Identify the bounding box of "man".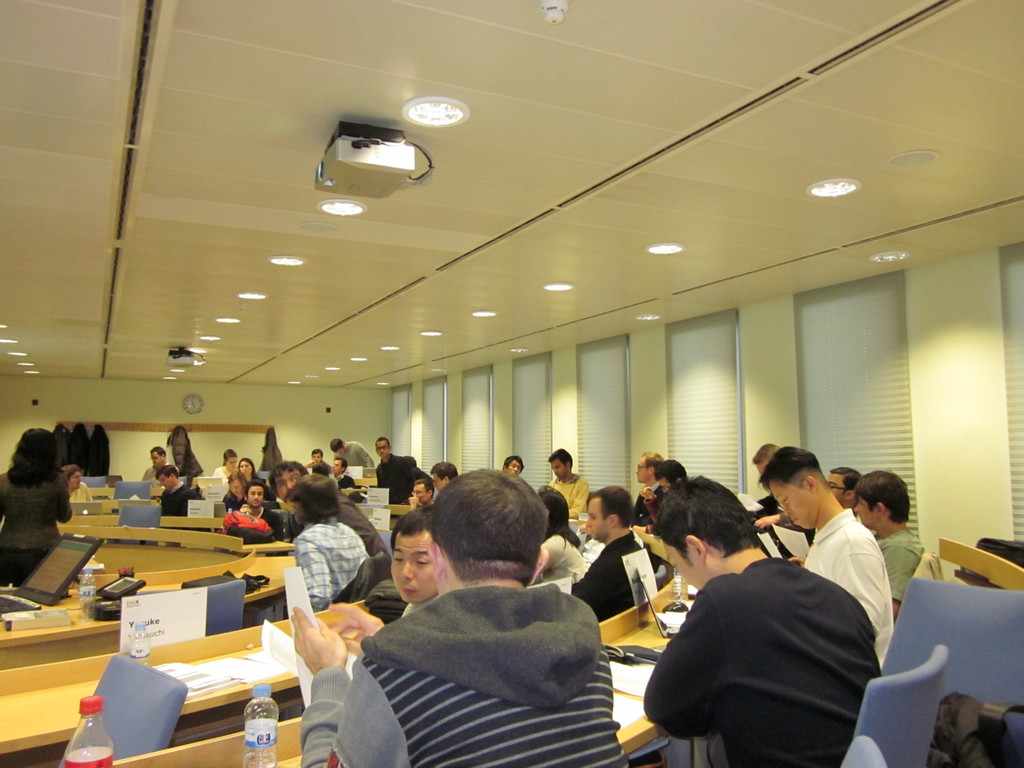
Rect(563, 485, 659, 632).
